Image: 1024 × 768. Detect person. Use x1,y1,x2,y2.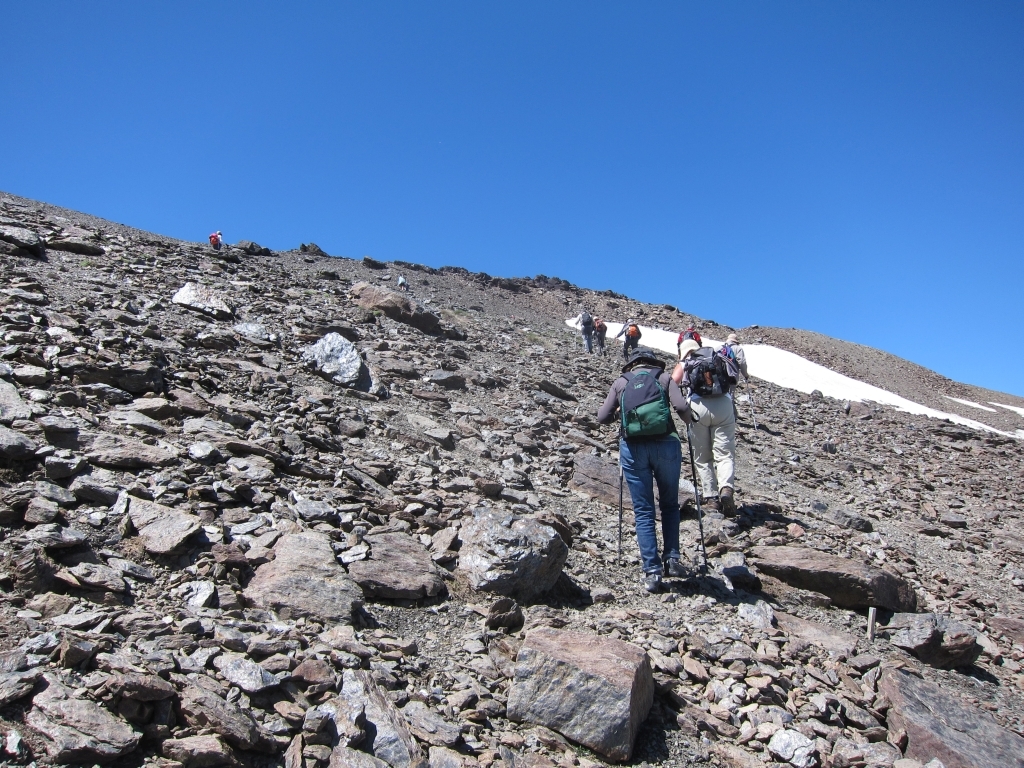
665,338,742,504.
